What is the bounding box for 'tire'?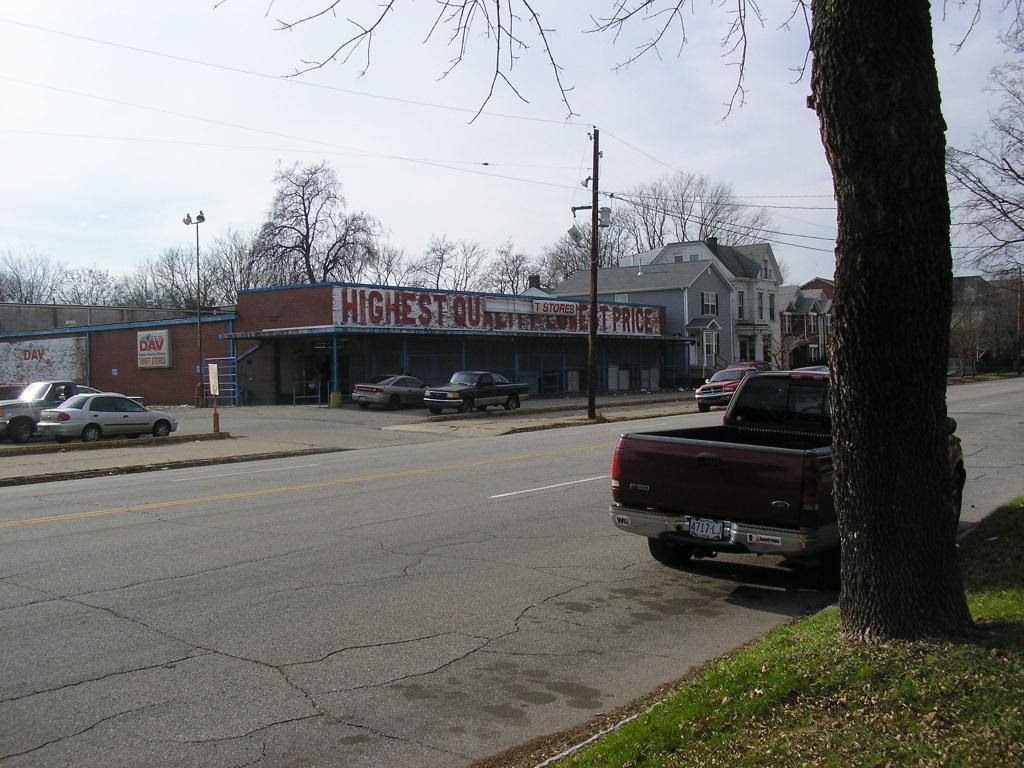
bbox(82, 423, 99, 442).
